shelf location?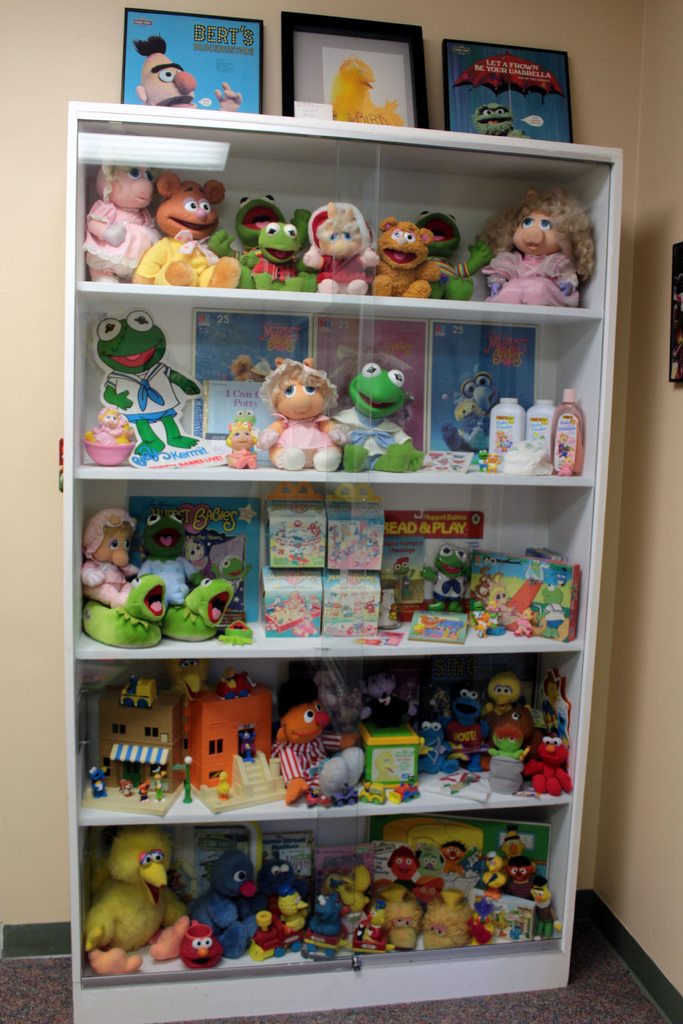
[72,288,607,1023]
